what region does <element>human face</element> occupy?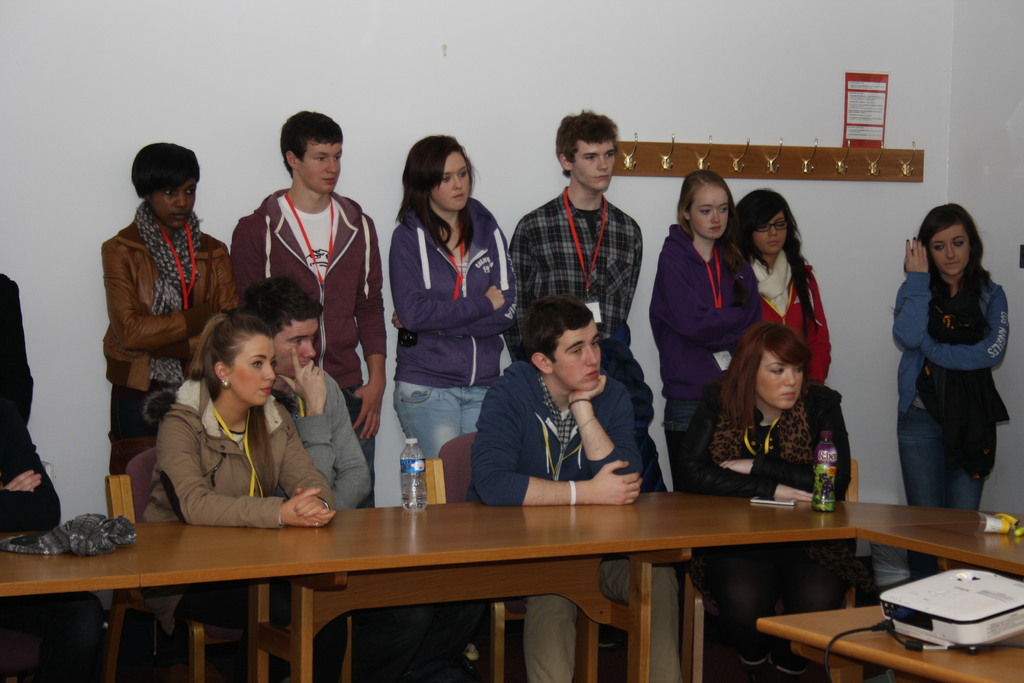
{"x1": 231, "y1": 335, "x2": 276, "y2": 404}.
